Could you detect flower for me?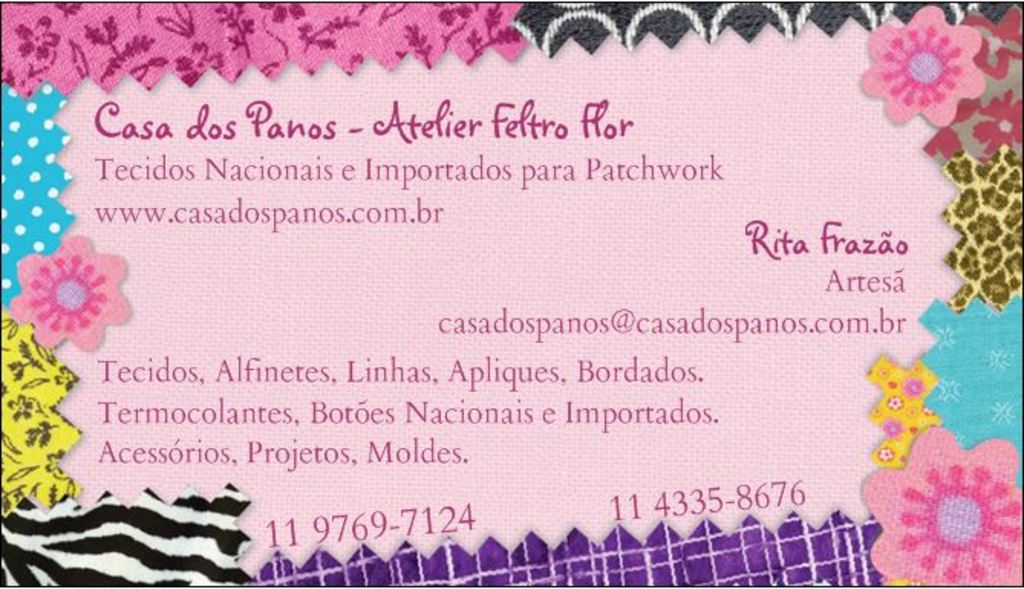
Detection result: 6, 234, 133, 353.
